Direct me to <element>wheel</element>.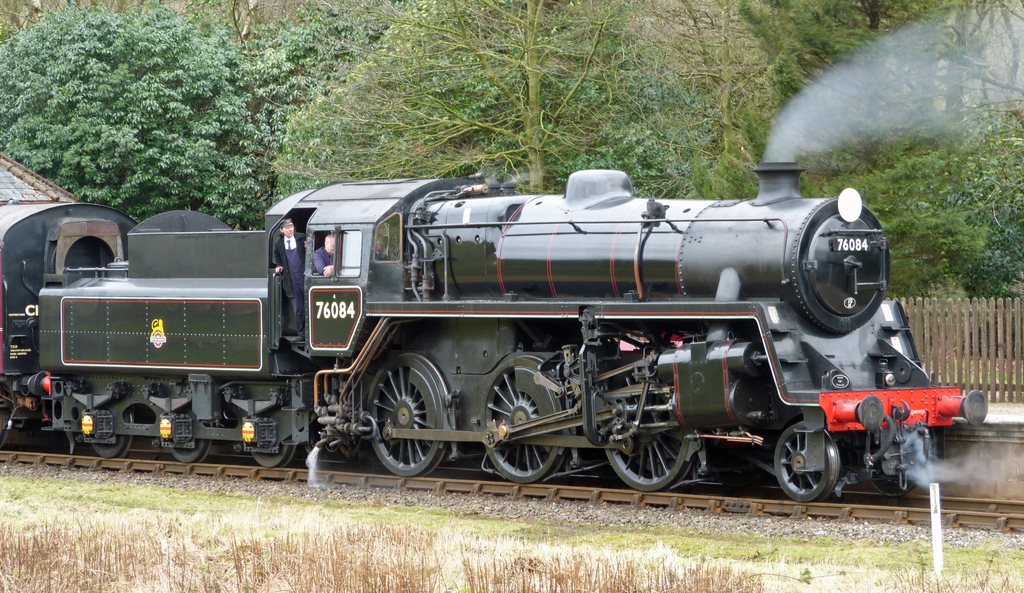
Direction: (left=865, top=417, right=929, bottom=496).
